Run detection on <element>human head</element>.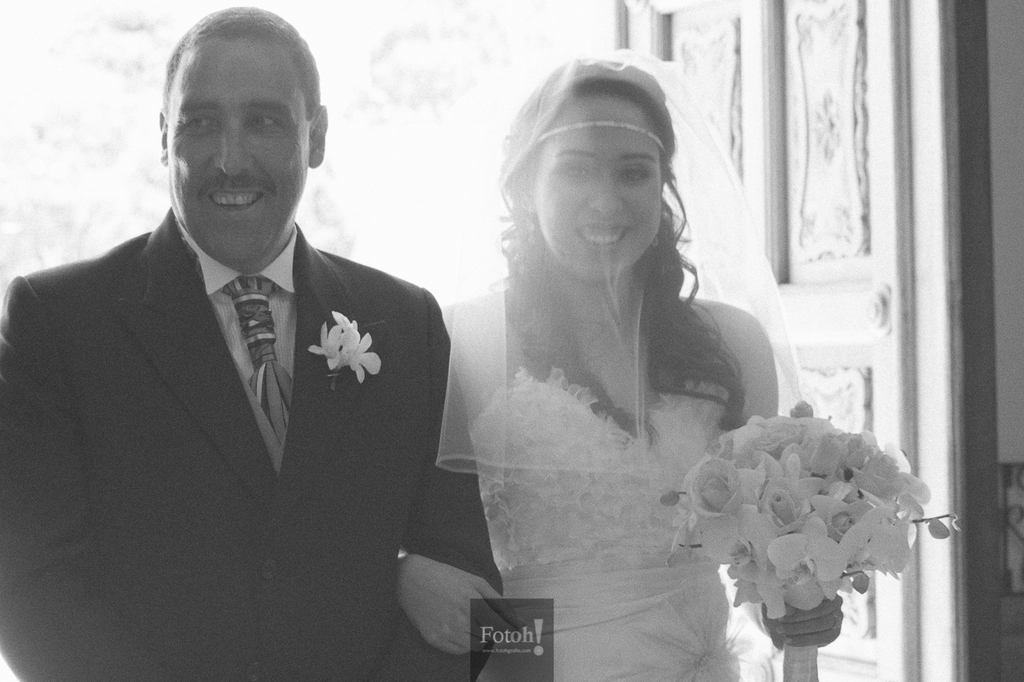
Result: box=[499, 48, 681, 291].
